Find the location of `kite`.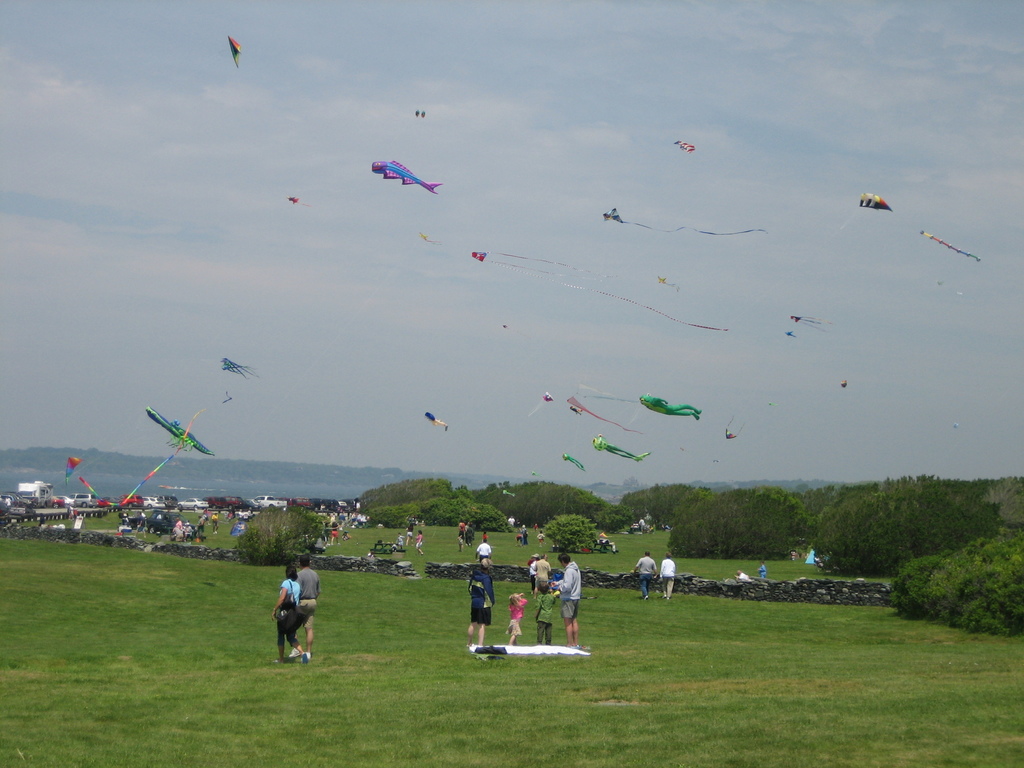
Location: {"x1": 562, "y1": 394, "x2": 628, "y2": 431}.
